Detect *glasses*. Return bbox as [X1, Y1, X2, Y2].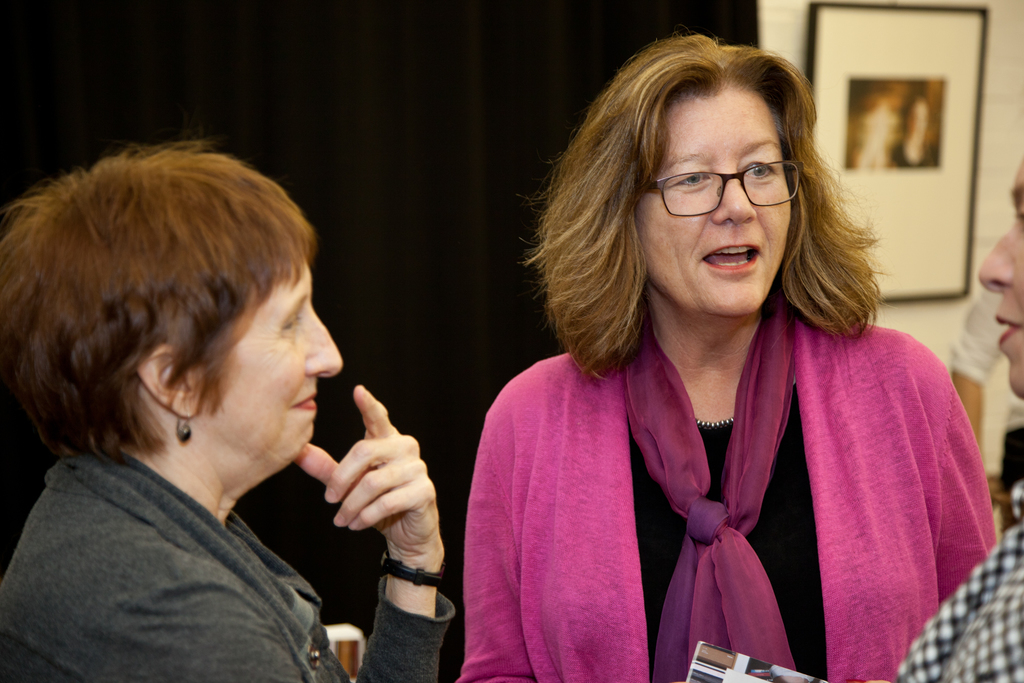
[643, 156, 804, 217].
